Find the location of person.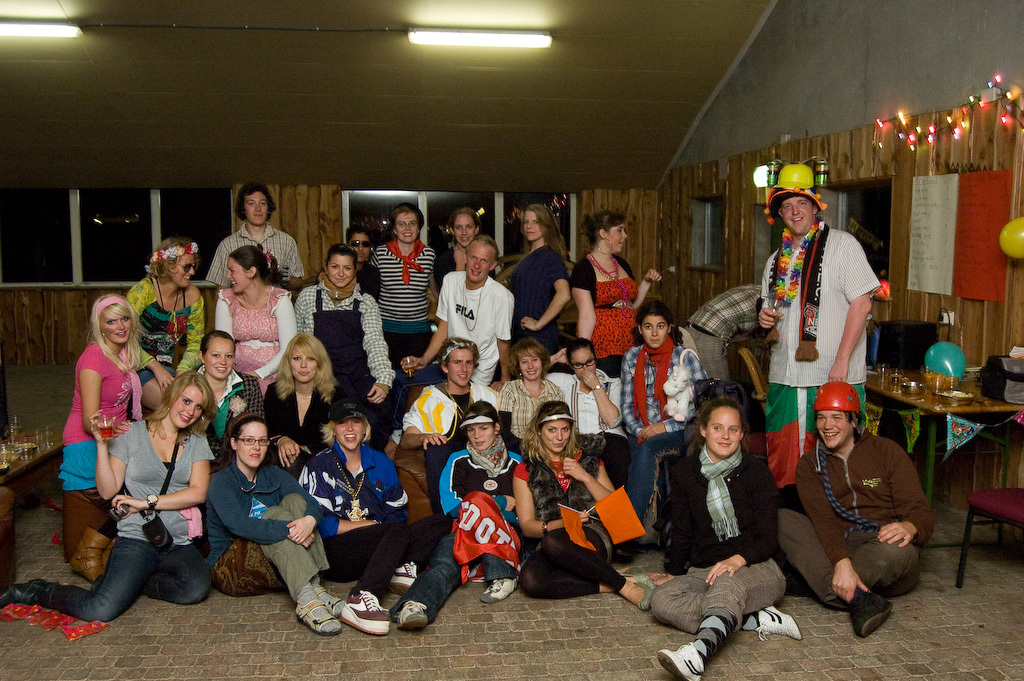
Location: Rect(205, 411, 348, 642).
